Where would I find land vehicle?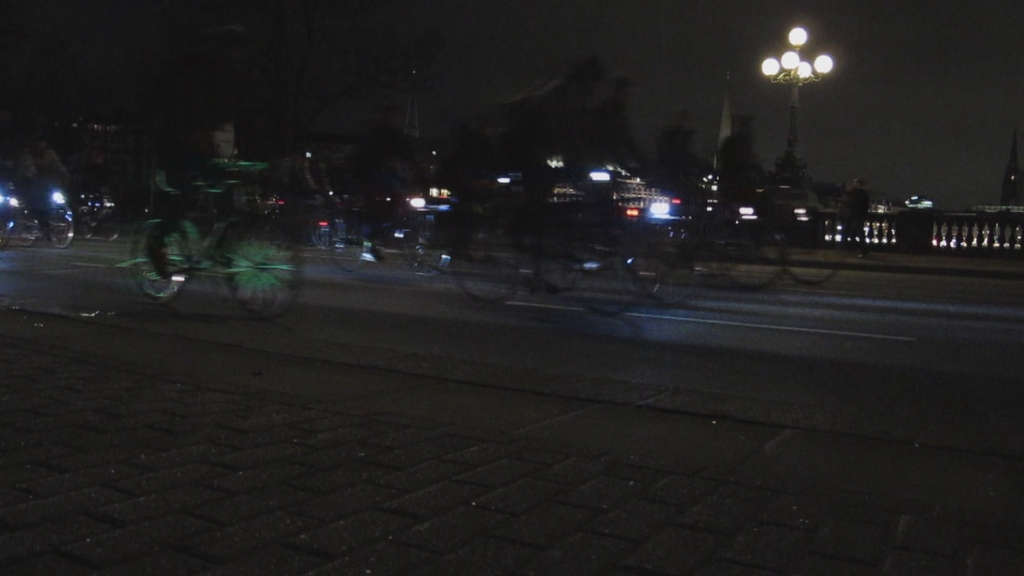
At {"left": 6, "top": 189, "right": 77, "bottom": 254}.
